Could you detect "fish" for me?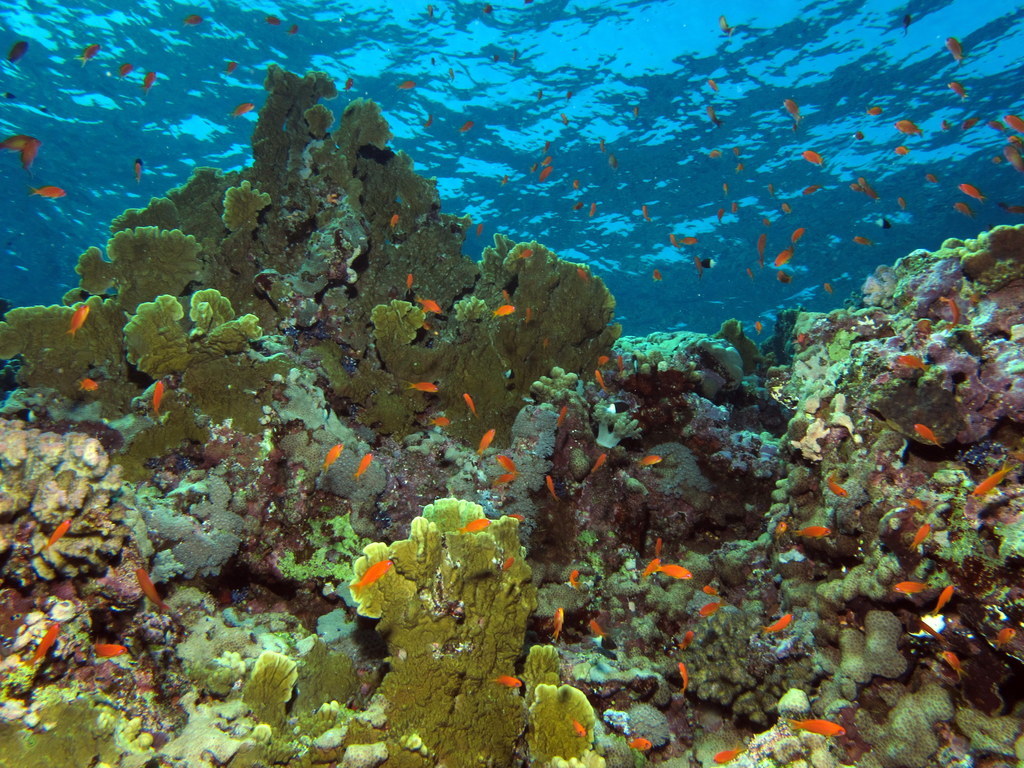
Detection result: 676 661 691 692.
